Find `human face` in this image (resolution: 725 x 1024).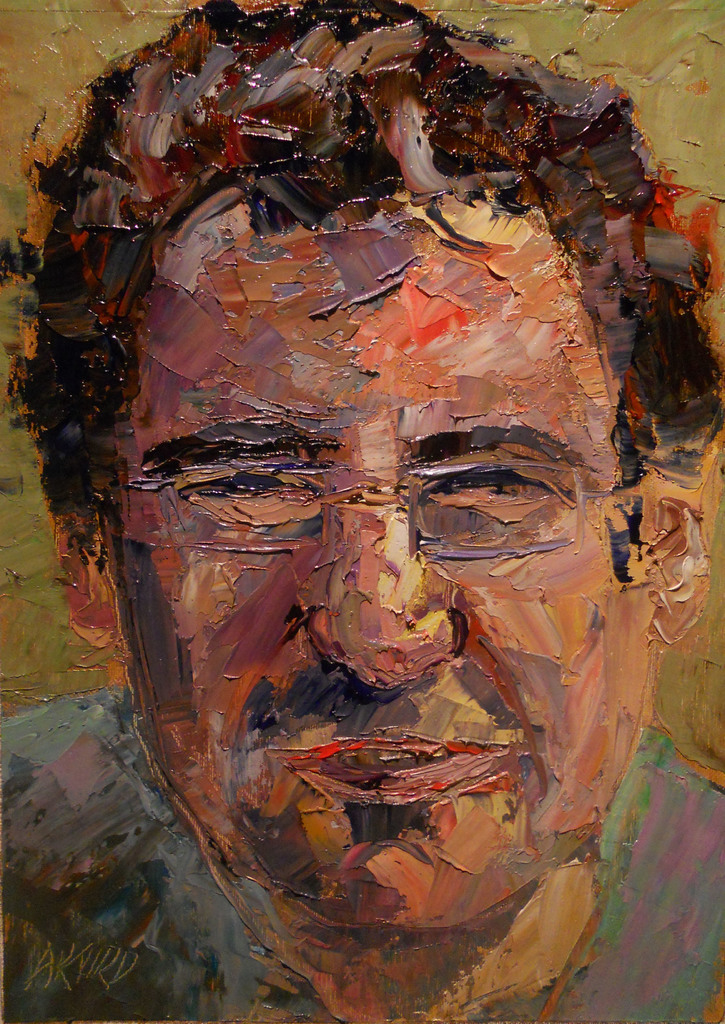
x1=117, y1=193, x2=635, y2=917.
